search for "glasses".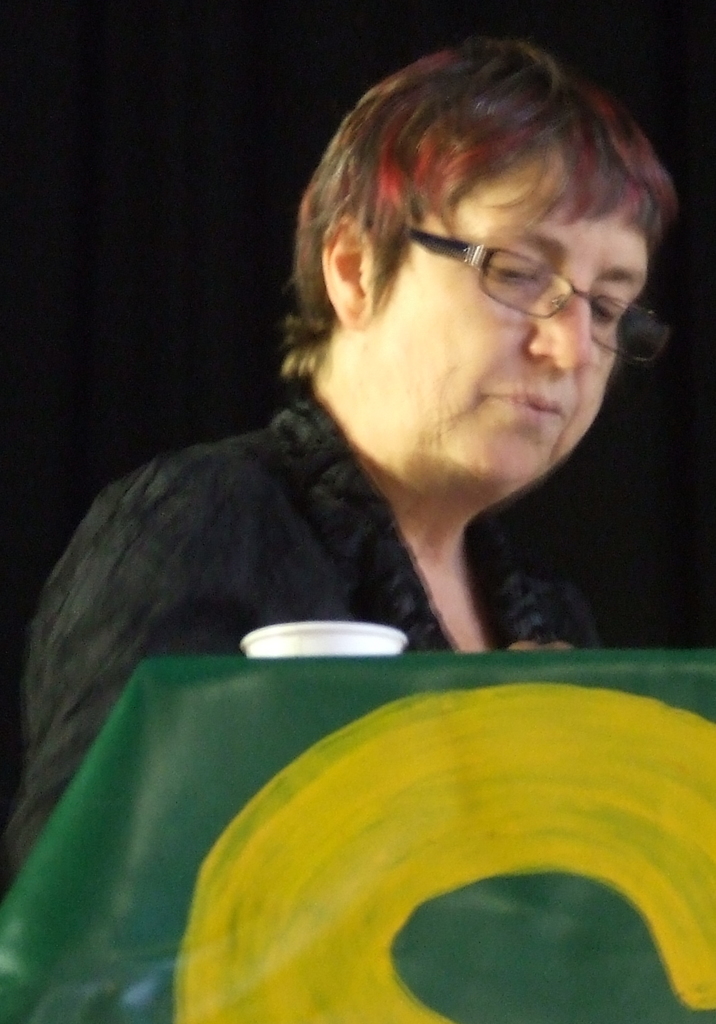
Found at 403 224 674 366.
